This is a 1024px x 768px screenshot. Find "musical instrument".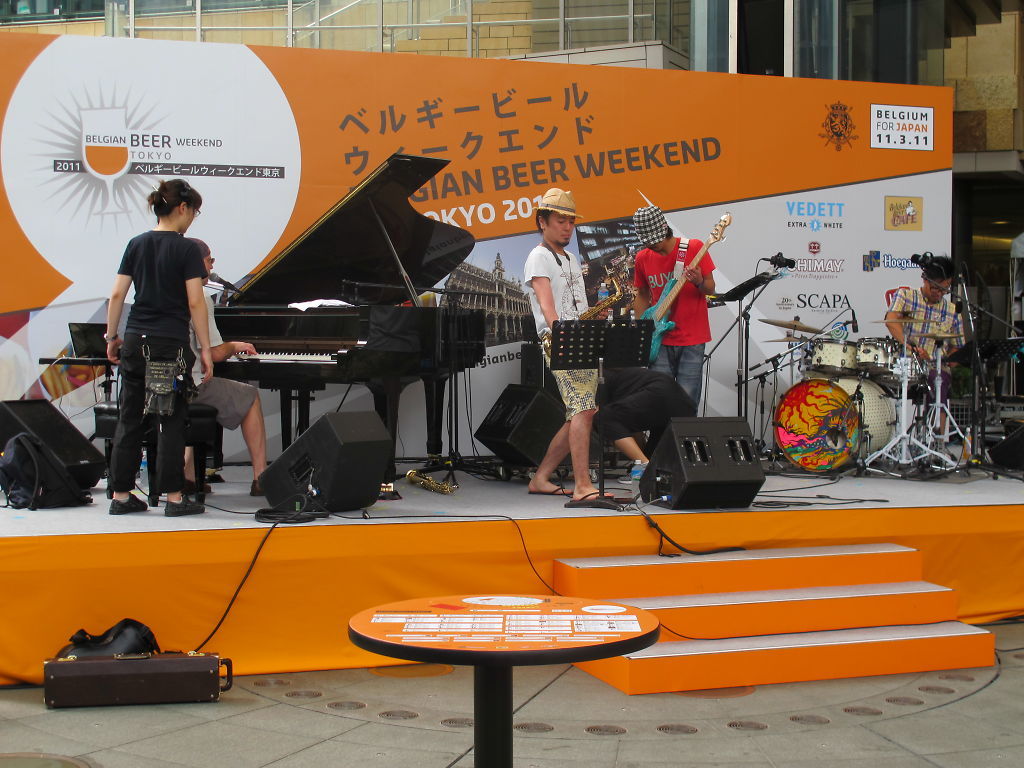
Bounding box: x1=629, y1=207, x2=737, y2=365.
